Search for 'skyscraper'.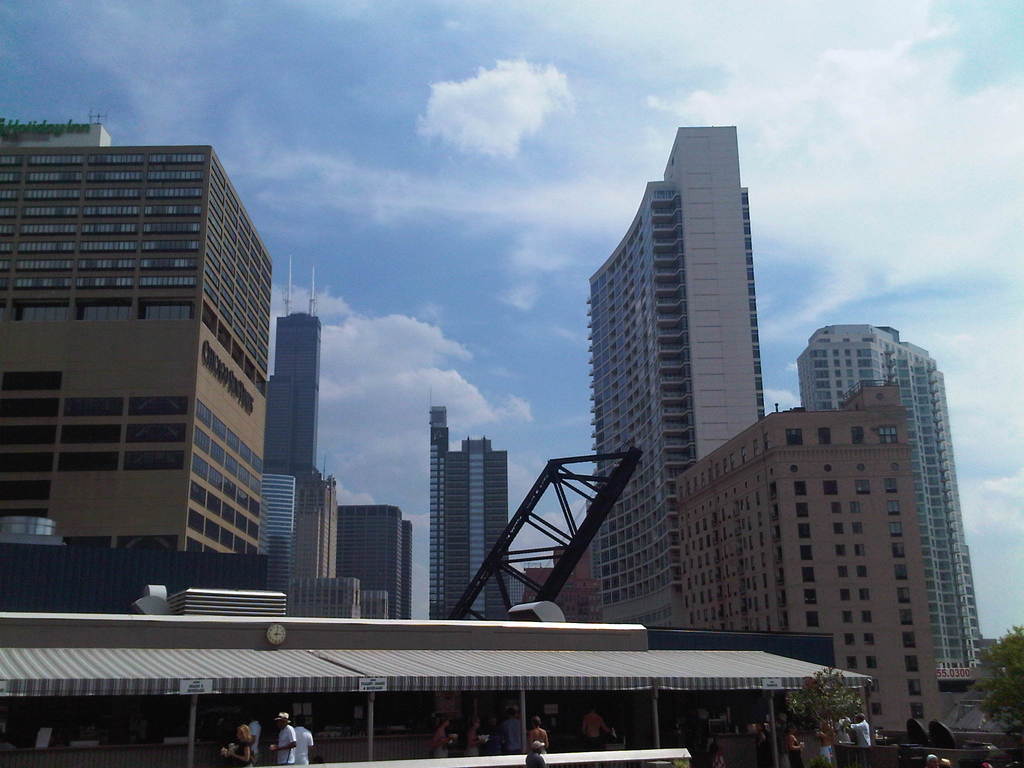
Found at crop(423, 407, 445, 619).
